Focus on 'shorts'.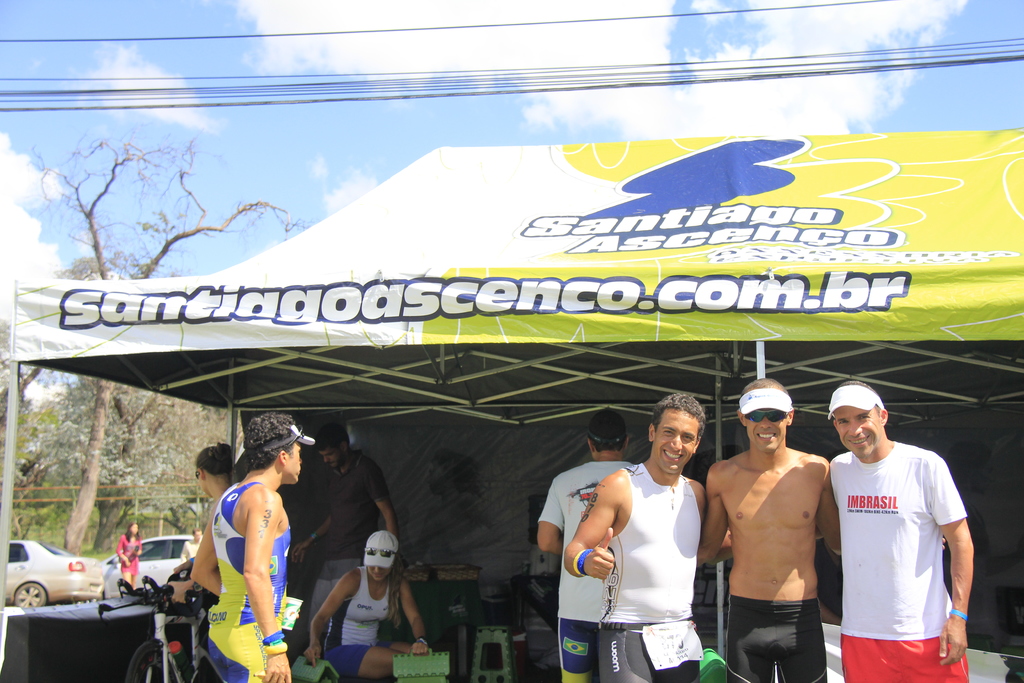
Focused at box=[596, 625, 700, 682].
